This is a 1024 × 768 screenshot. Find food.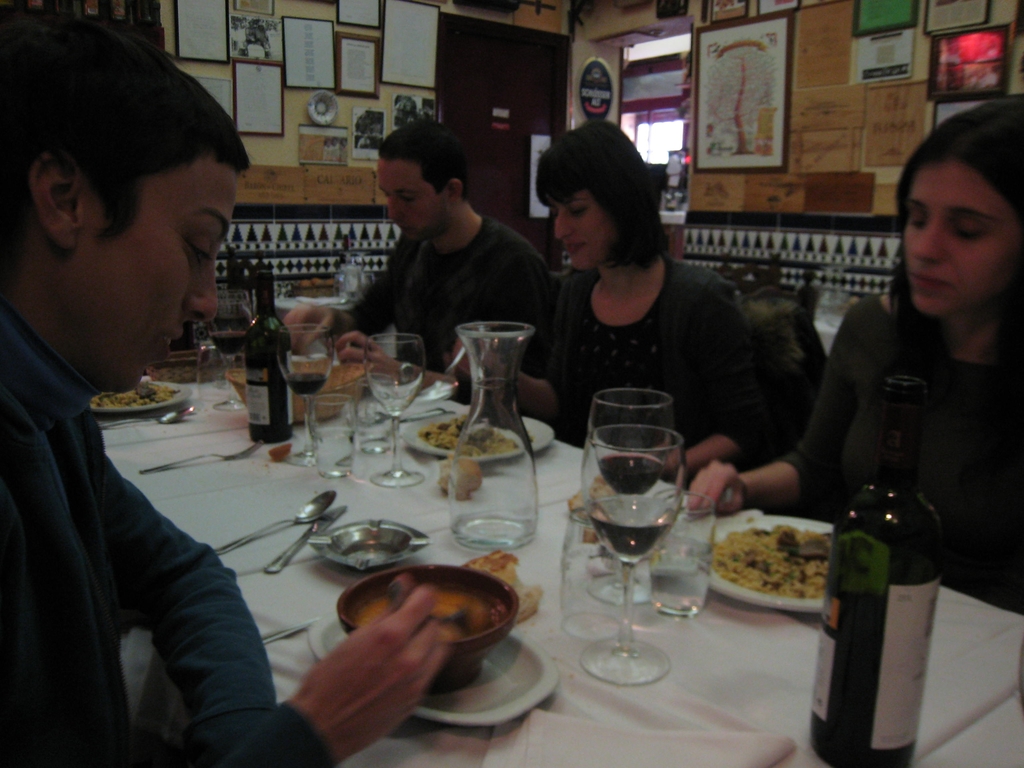
Bounding box: left=417, top=413, right=524, bottom=456.
